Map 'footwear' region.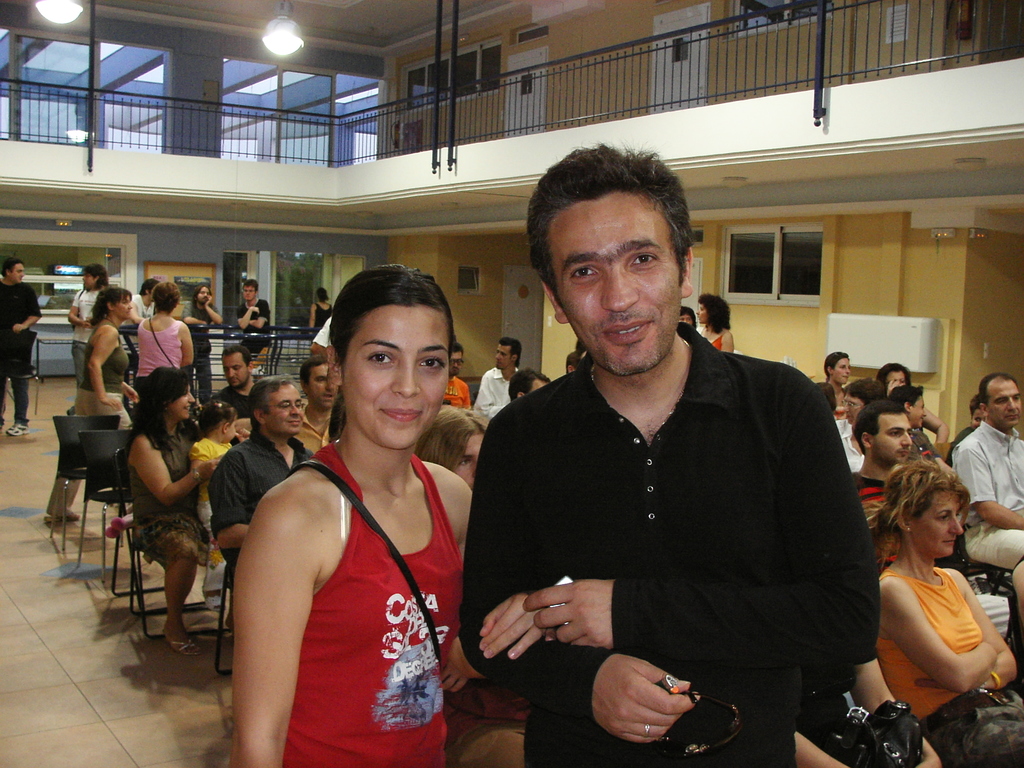
Mapped to left=166, top=635, right=200, bottom=652.
